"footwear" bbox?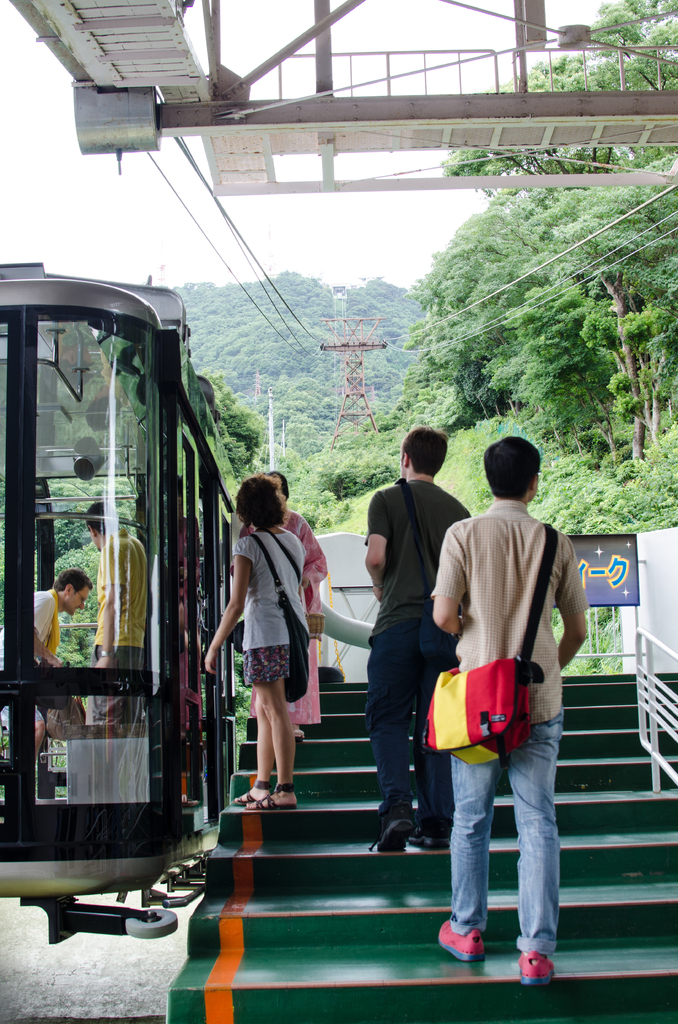
(369,810,414,858)
